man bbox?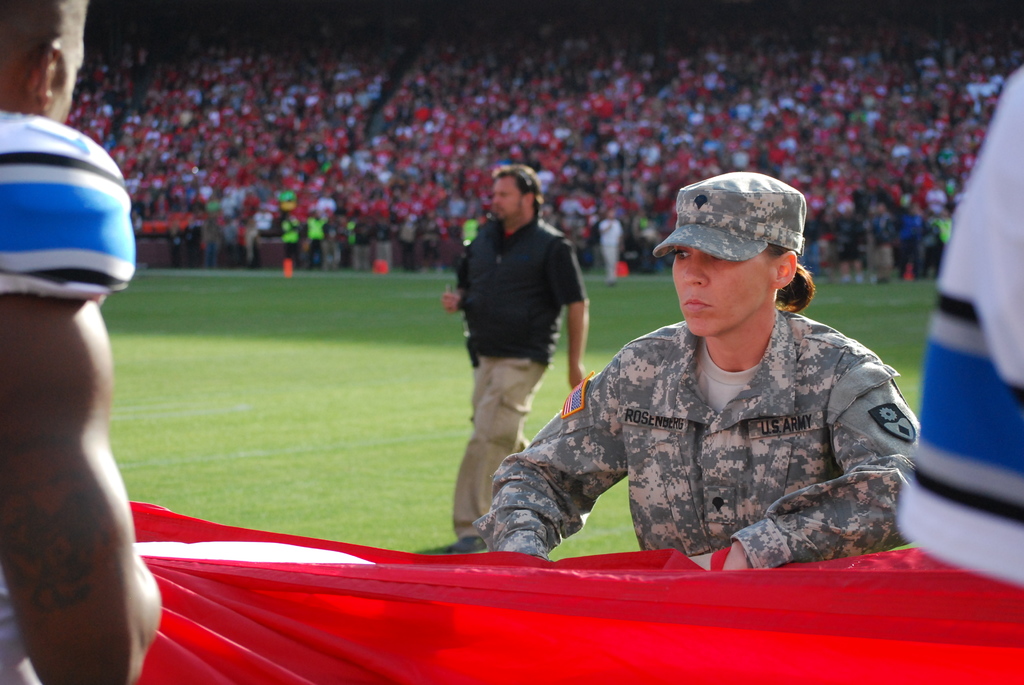
locate(440, 156, 600, 567)
